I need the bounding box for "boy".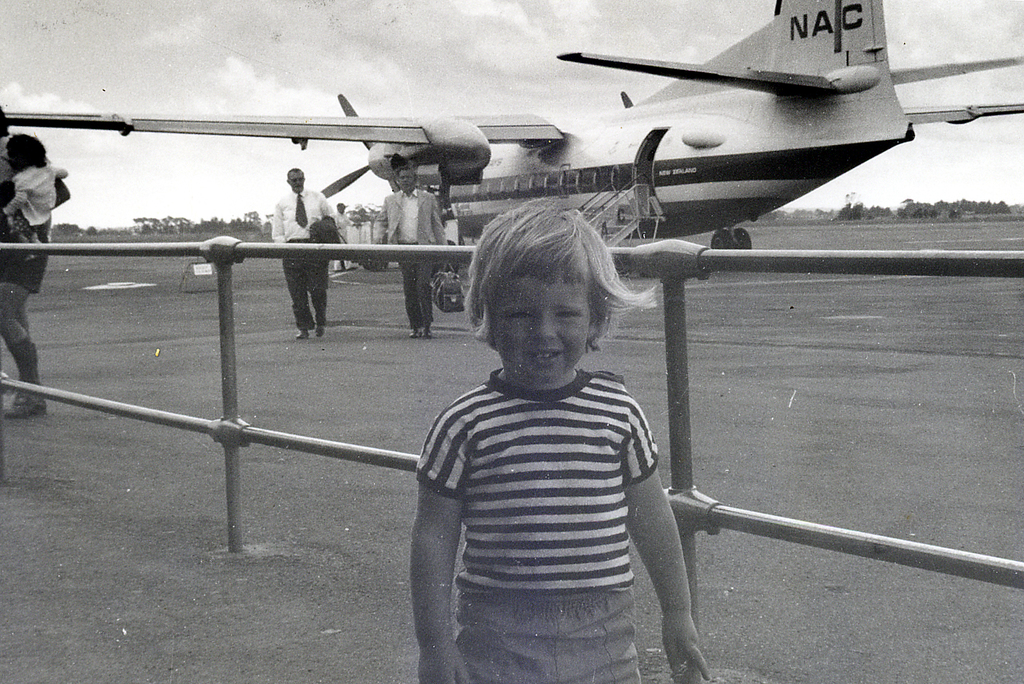
Here it is: 400 188 693 683.
